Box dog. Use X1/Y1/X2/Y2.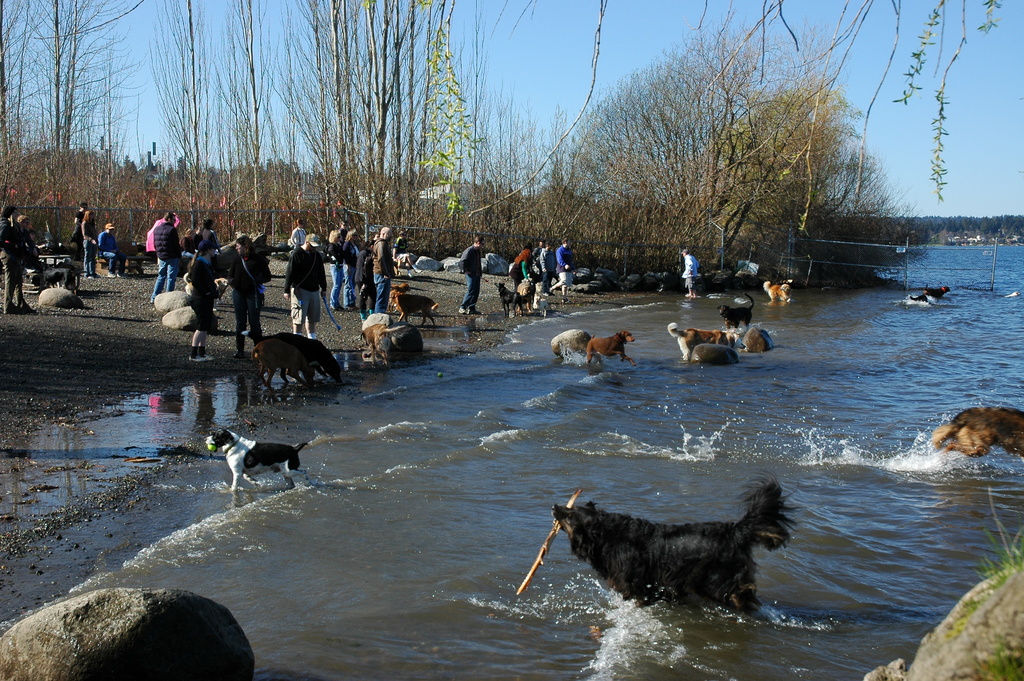
762/281/792/302.
